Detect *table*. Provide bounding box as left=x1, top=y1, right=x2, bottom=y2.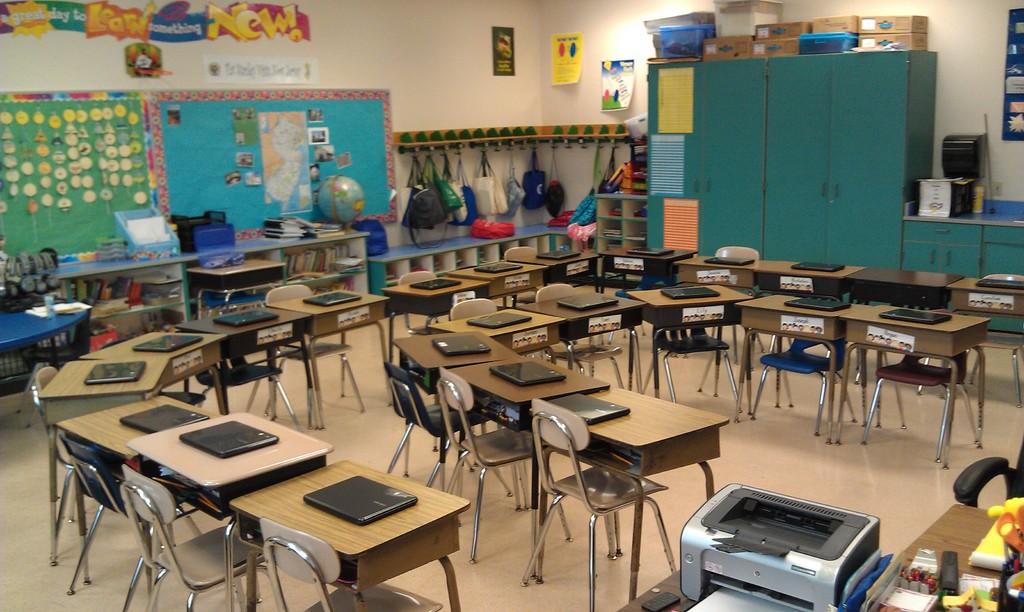
left=47, top=243, right=191, bottom=321.
